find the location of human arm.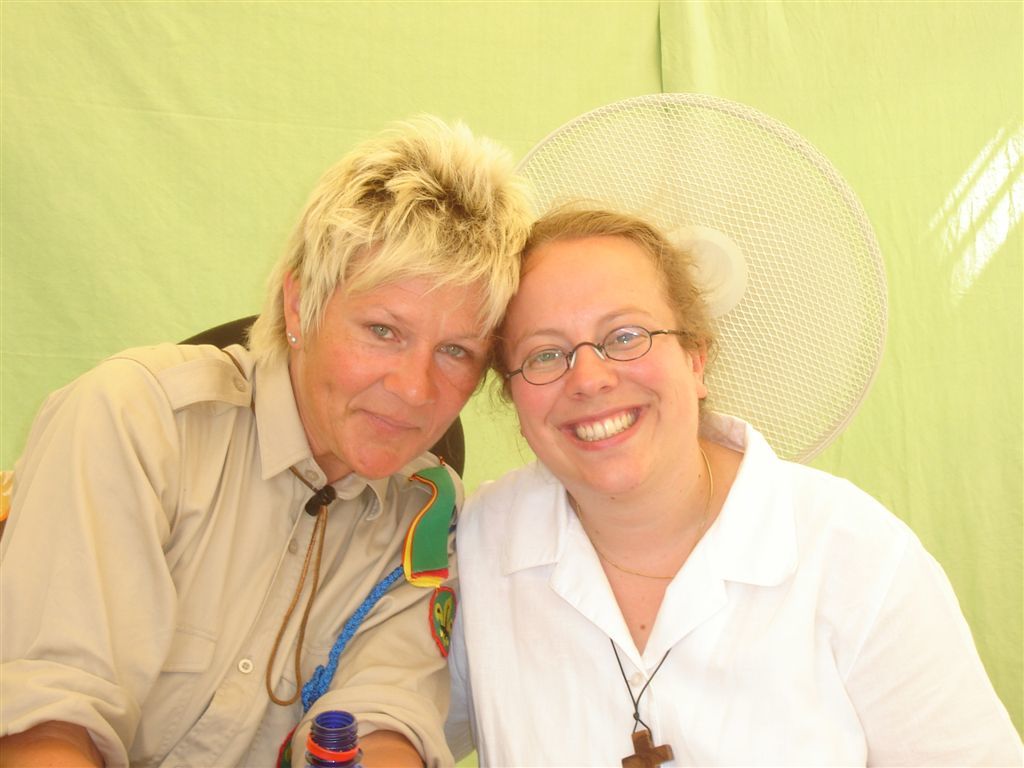
Location: detection(839, 492, 1023, 767).
